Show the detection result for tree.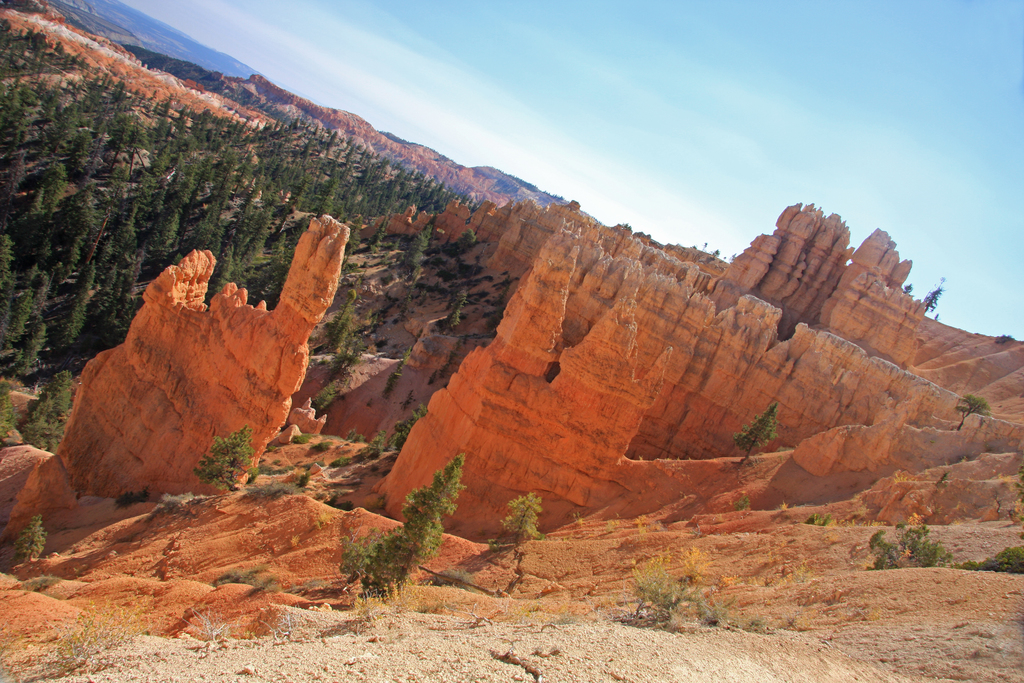
365/452/463/580.
